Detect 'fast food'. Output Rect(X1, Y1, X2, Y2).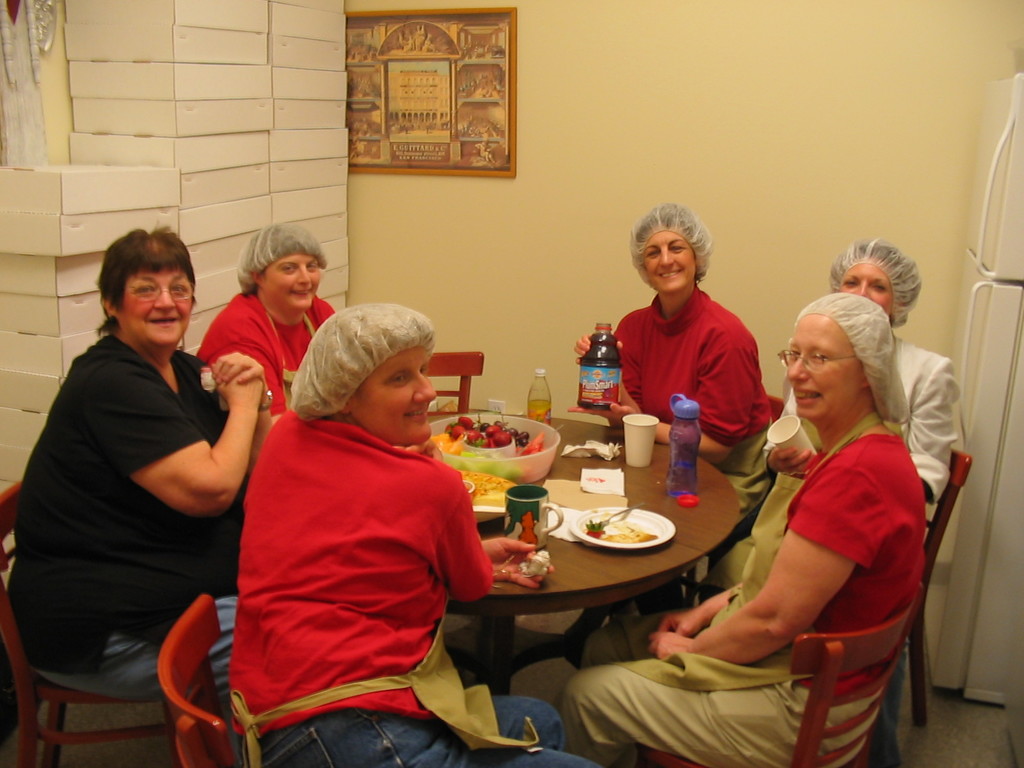
Rect(583, 523, 658, 544).
